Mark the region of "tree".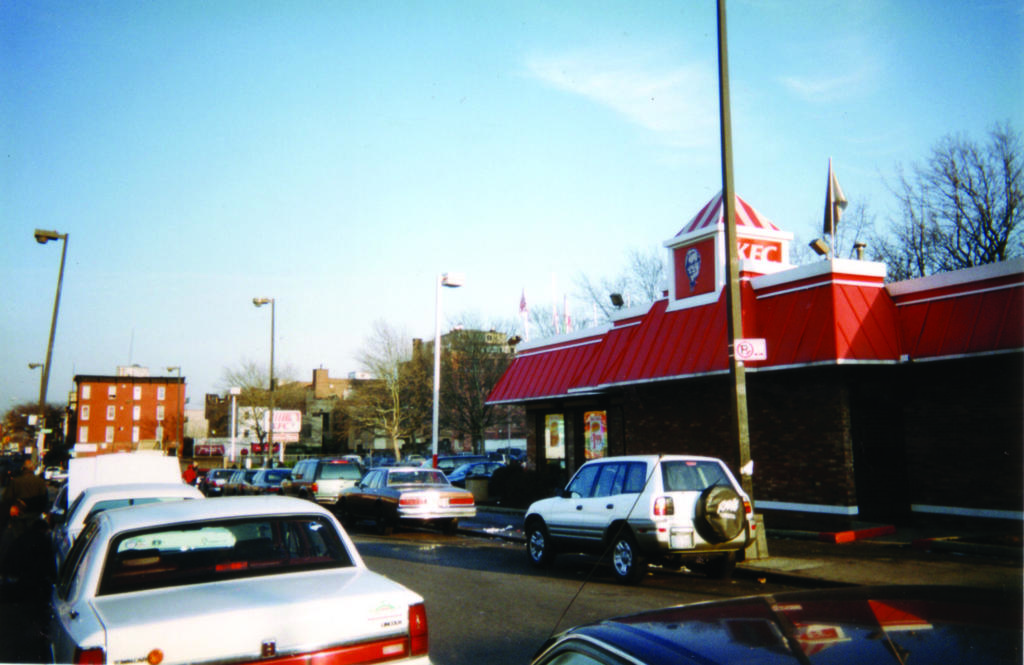
Region: BBox(531, 246, 664, 335).
